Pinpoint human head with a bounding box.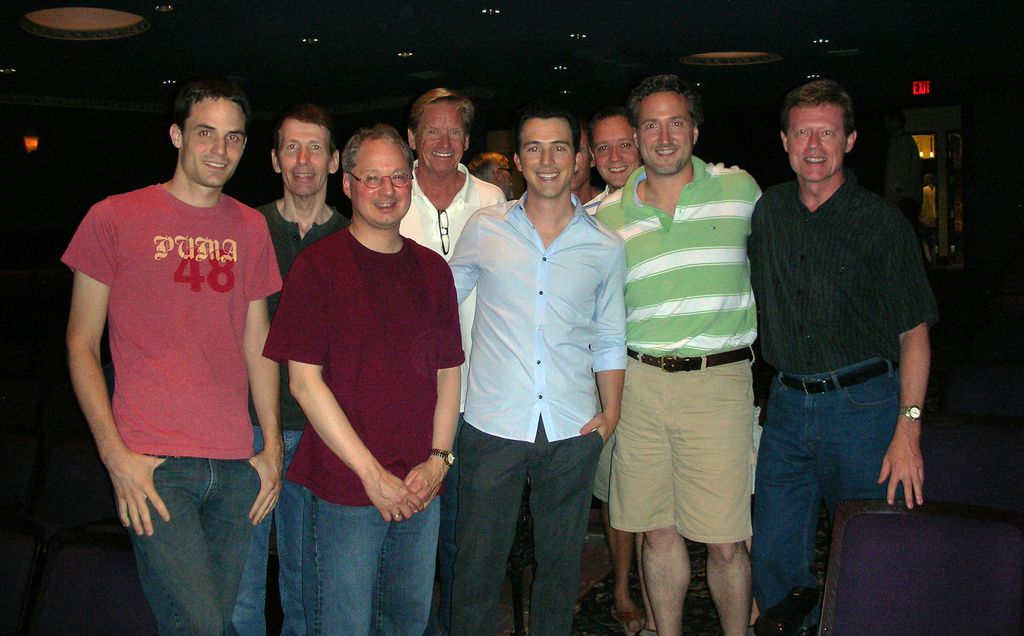
crop(625, 75, 701, 180).
